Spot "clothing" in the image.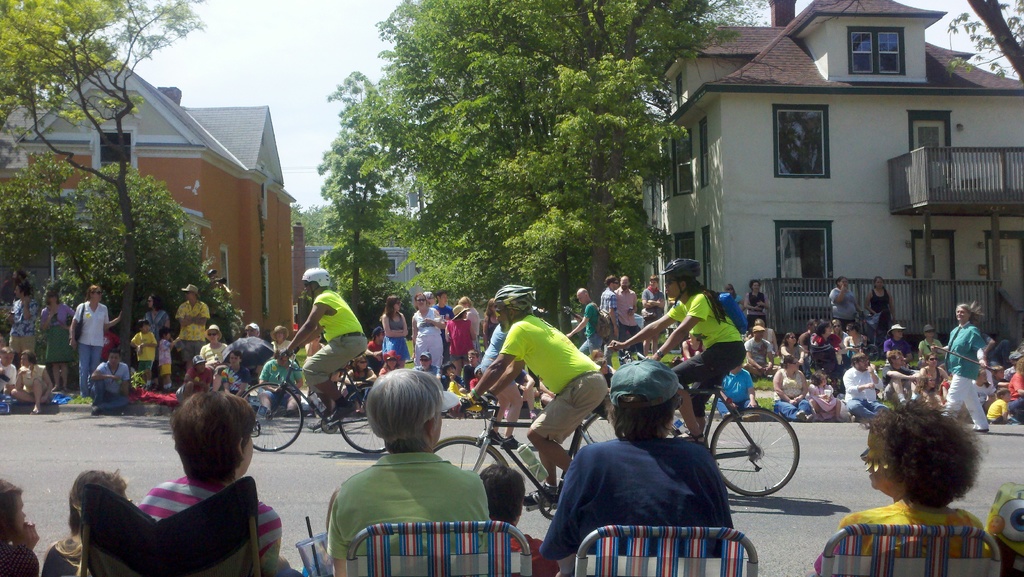
"clothing" found at (left=20, top=359, right=49, bottom=398).
